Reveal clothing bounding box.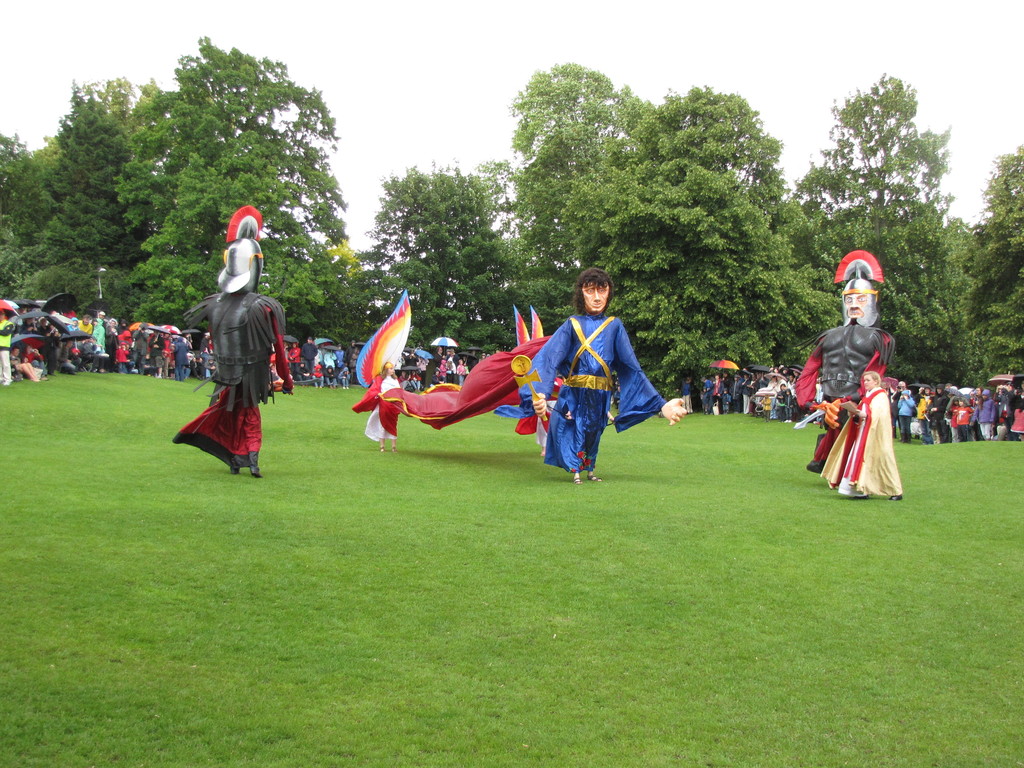
Revealed: 493:310:667:472.
